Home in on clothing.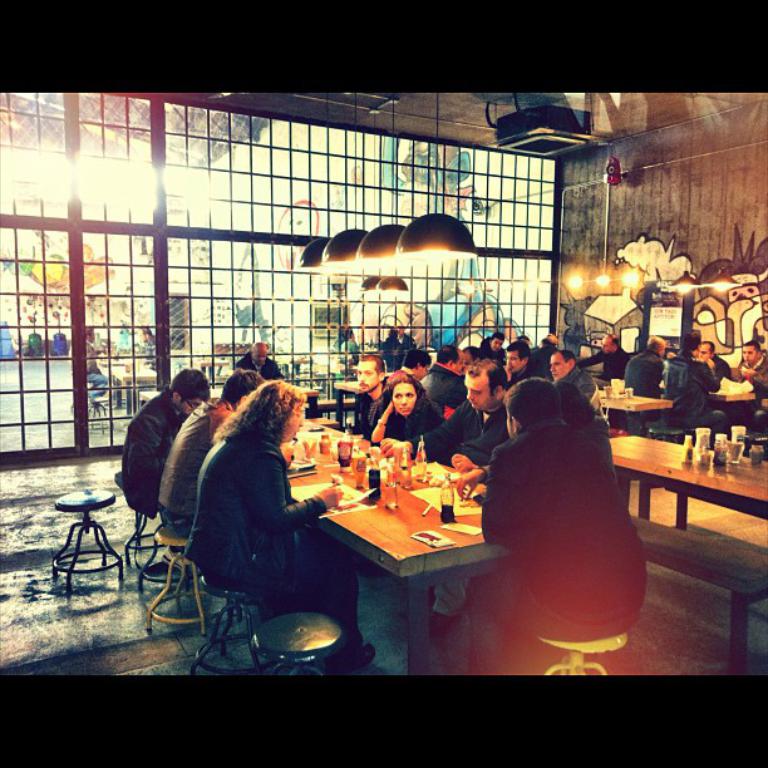
Homed in at <bbox>503, 363, 547, 385</bbox>.
